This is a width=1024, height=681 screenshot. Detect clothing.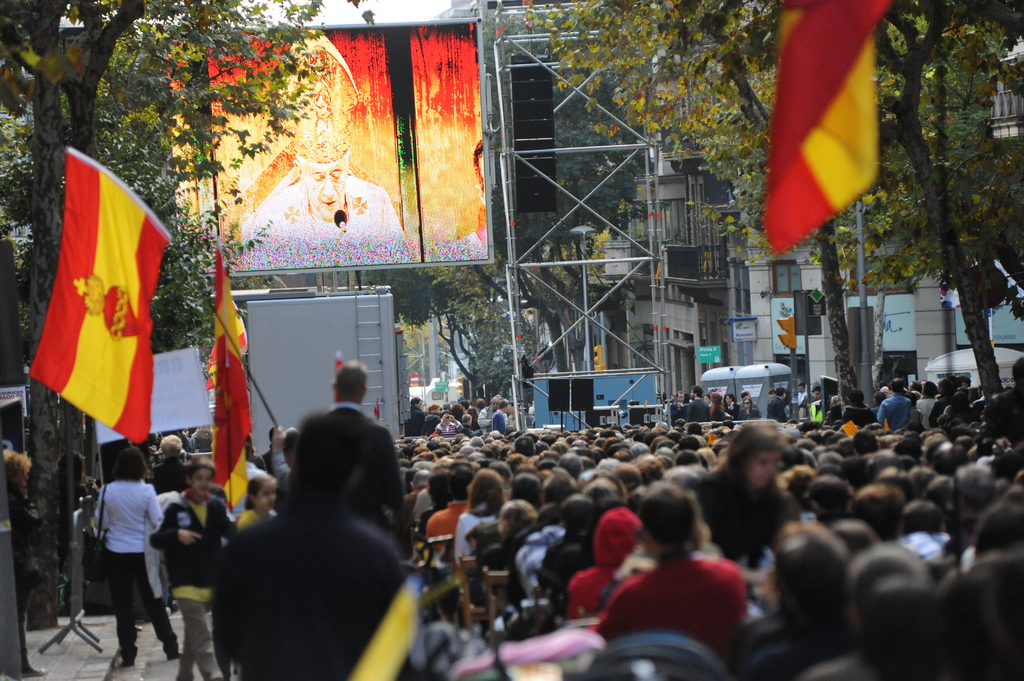
select_region(692, 467, 796, 561).
